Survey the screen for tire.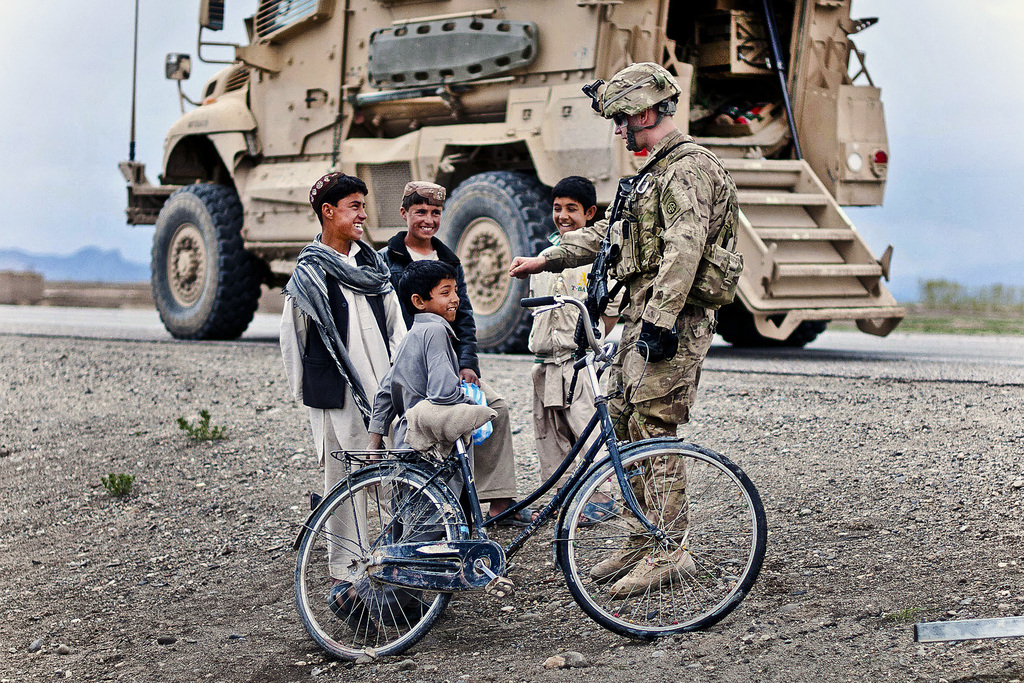
Survey found: [left=142, top=165, right=249, bottom=345].
